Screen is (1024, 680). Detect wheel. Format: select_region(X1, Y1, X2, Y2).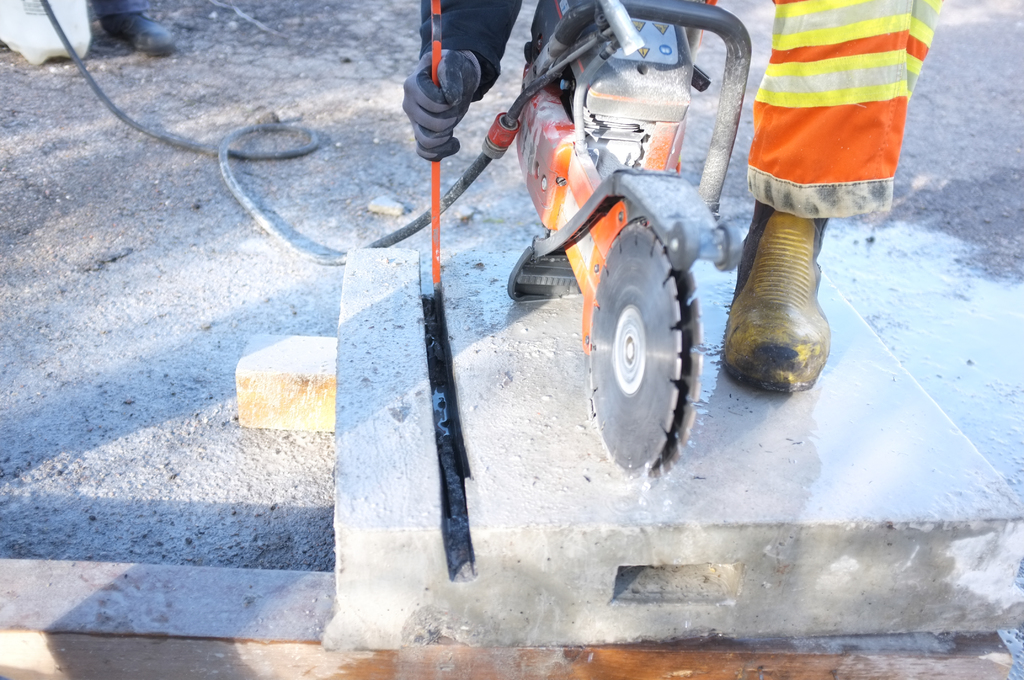
select_region(586, 216, 708, 480).
